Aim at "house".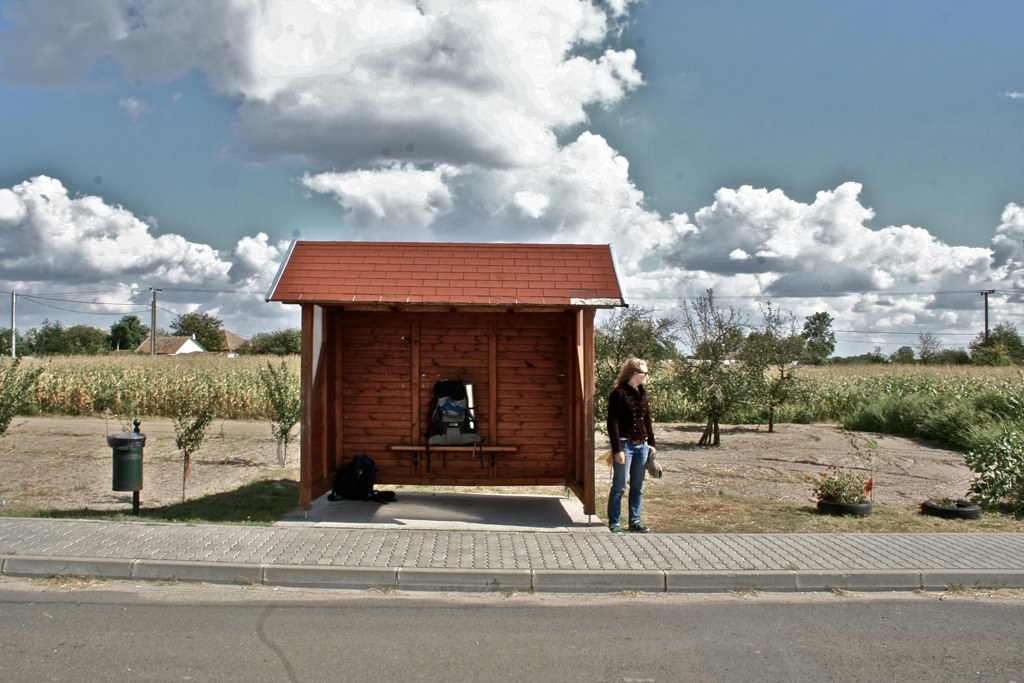
Aimed at [left=138, top=334, right=204, bottom=356].
